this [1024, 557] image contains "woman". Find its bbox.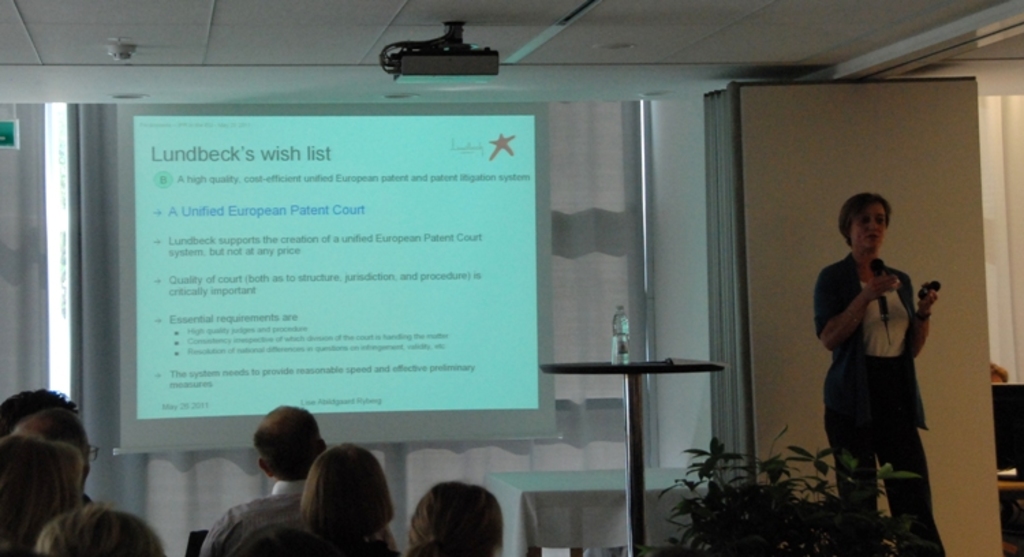
x1=0 y1=430 x2=89 y2=556.
